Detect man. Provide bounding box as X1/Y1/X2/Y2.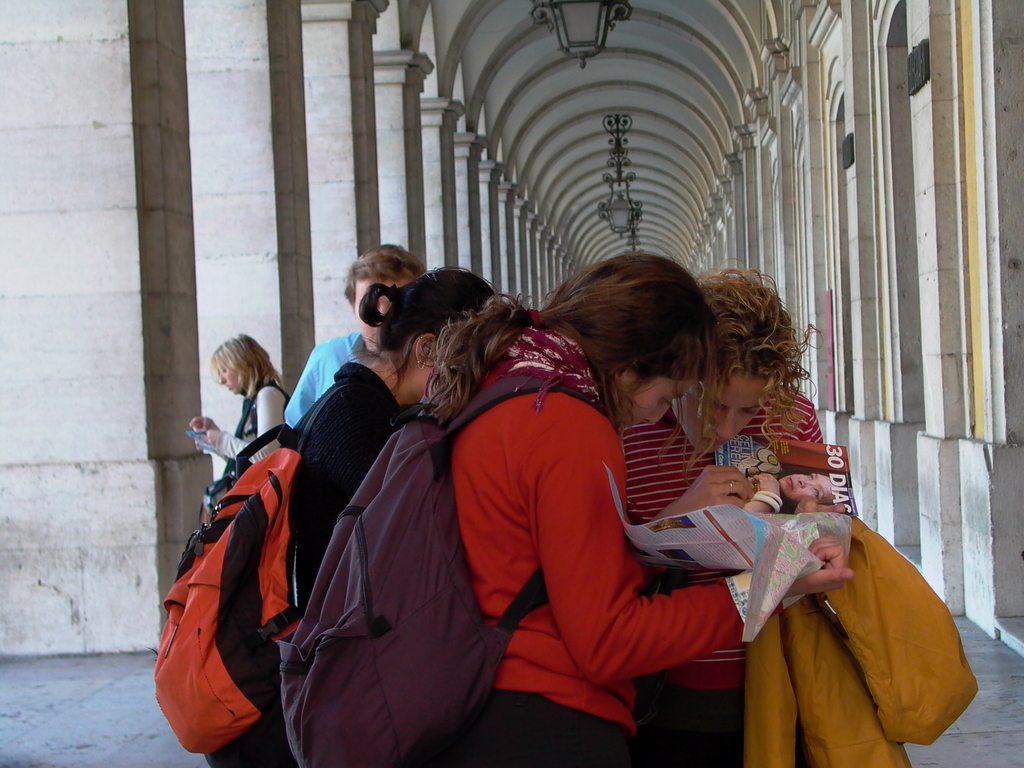
285/241/426/426.
